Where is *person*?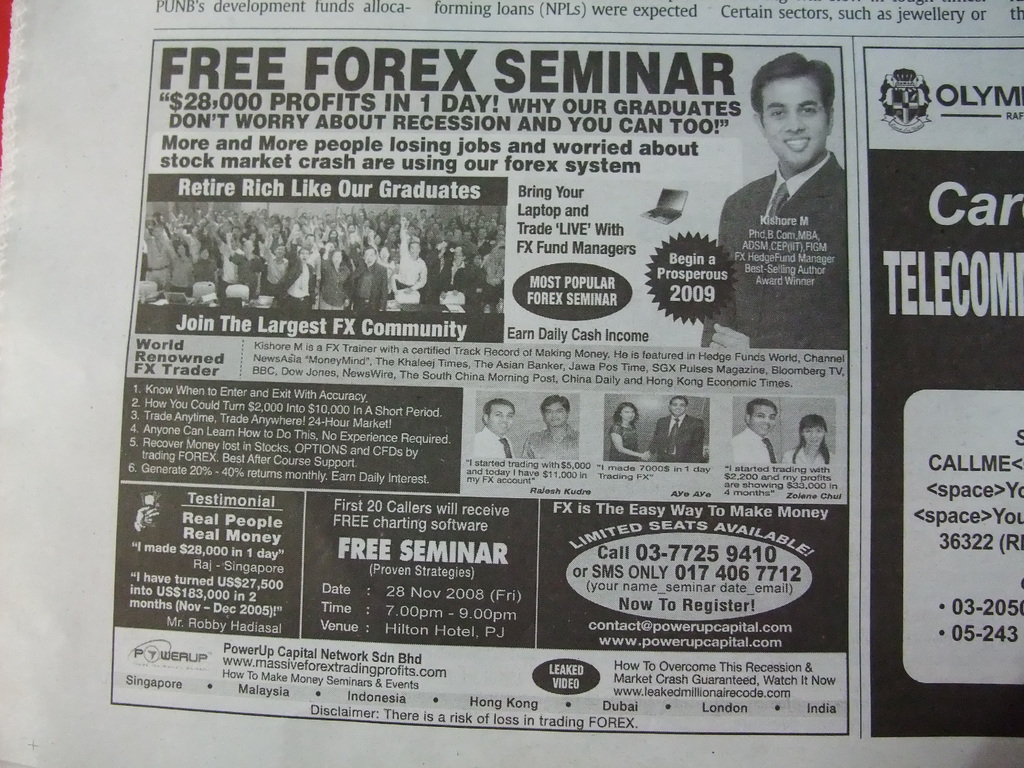
(472,397,517,458).
